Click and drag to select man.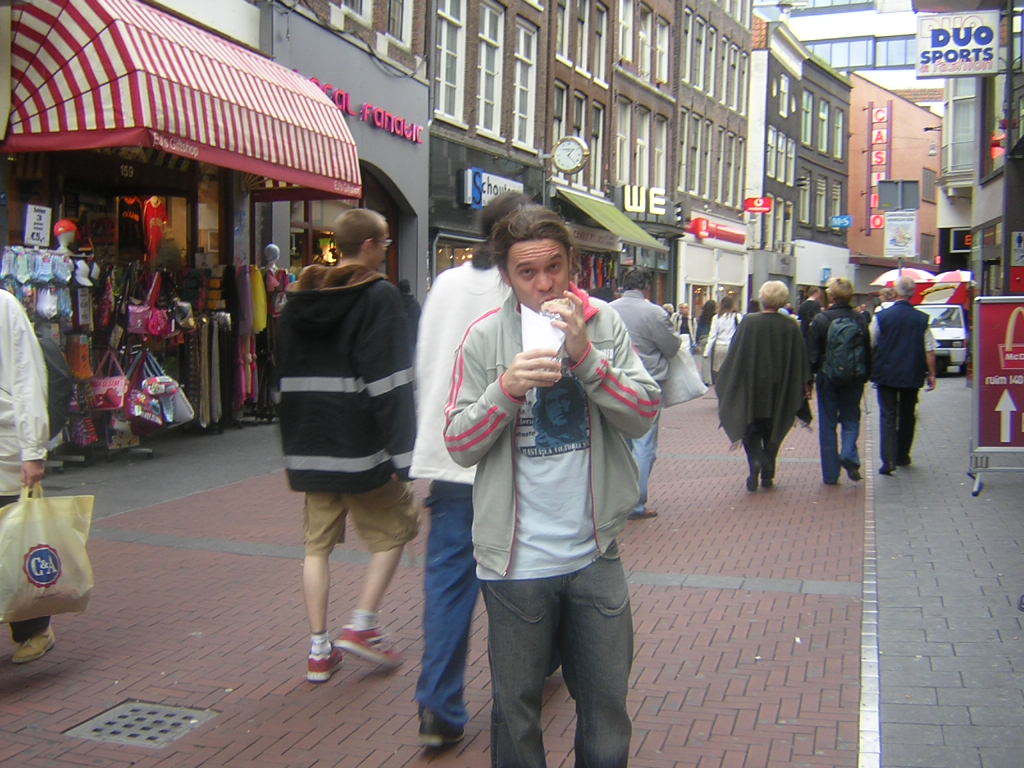
Selection: box=[606, 265, 681, 515].
